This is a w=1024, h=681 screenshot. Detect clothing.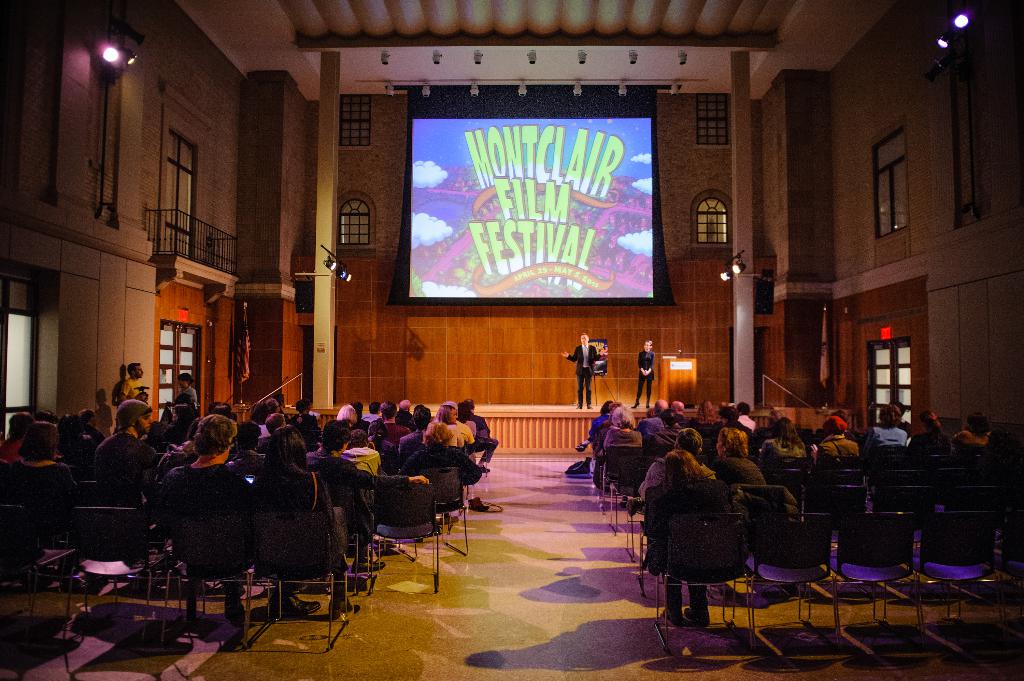
Rect(394, 440, 481, 495).
